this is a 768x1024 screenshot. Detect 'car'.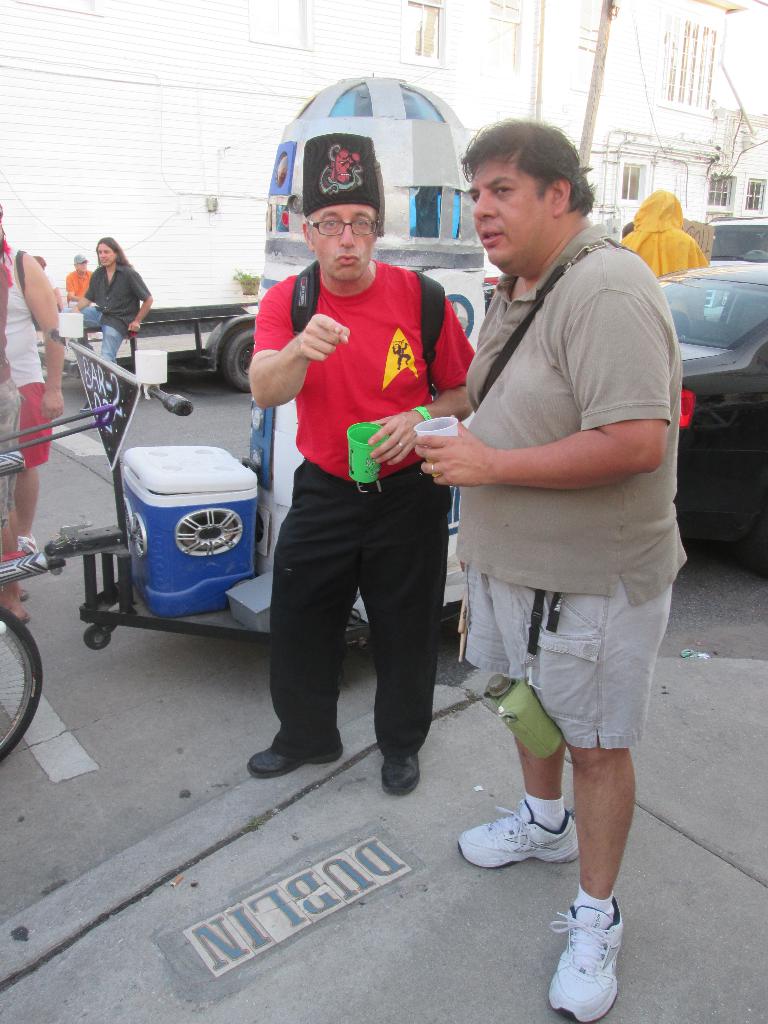
{"left": 657, "top": 259, "right": 767, "bottom": 568}.
